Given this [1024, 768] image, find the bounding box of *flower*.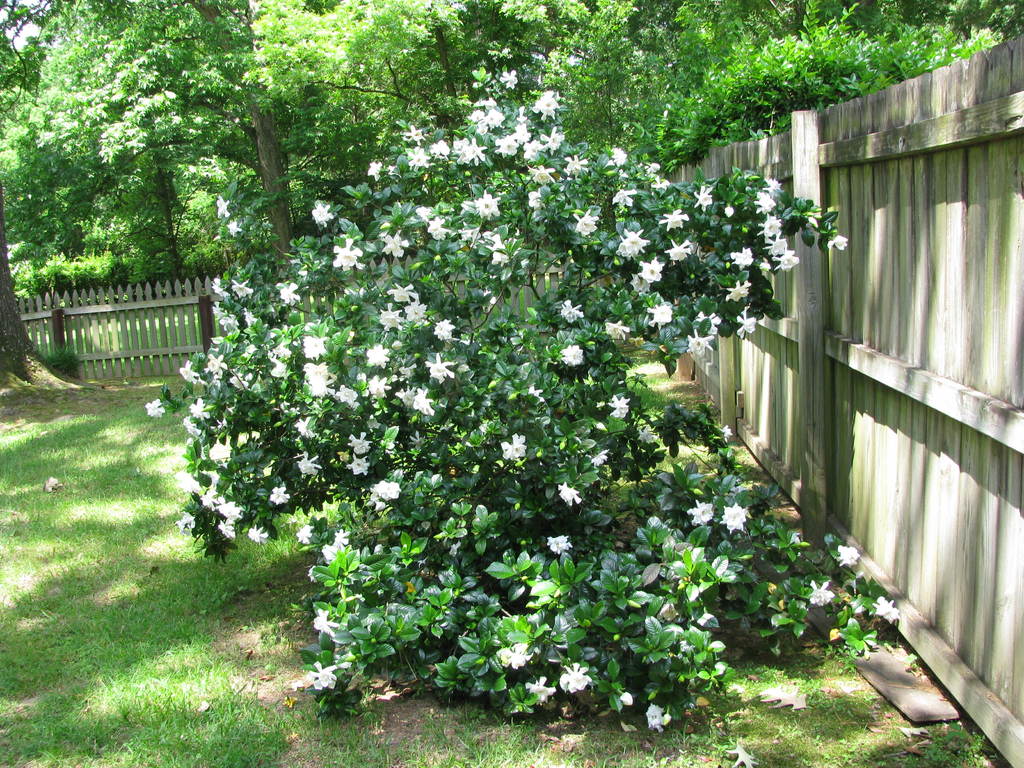
box(808, 580, 844, 606).
